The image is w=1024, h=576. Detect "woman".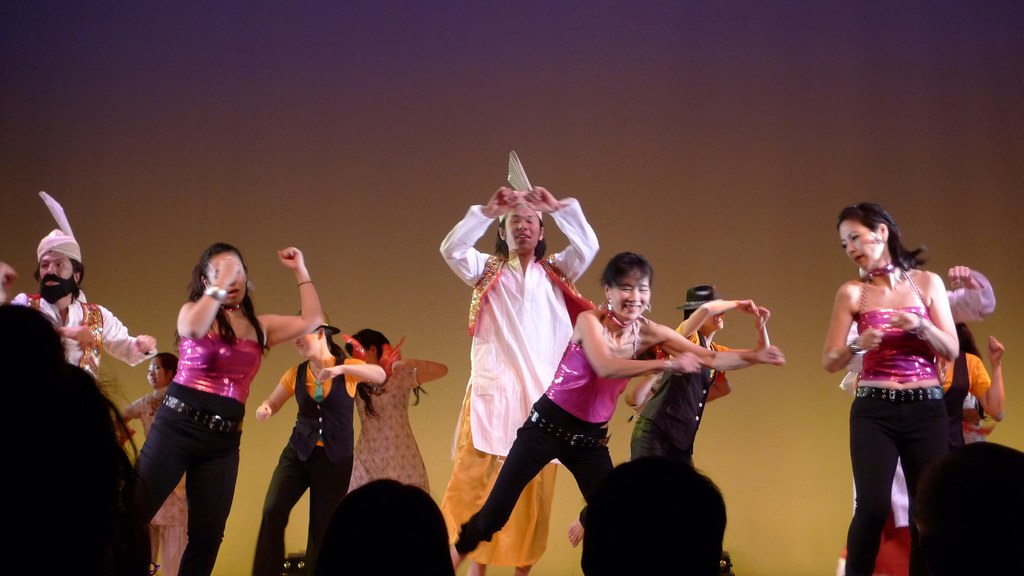
Detection: (x1=249, y1=310, x2=384, y2=575).
